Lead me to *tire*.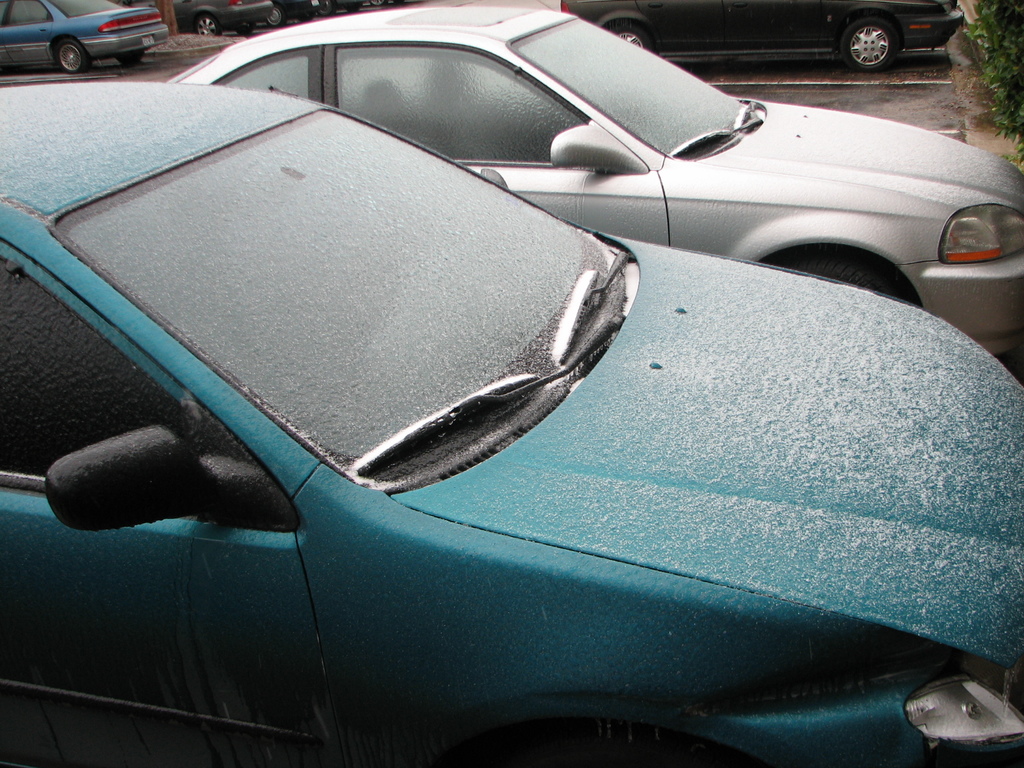
Lead to crop(602, 23, 653, 56).
